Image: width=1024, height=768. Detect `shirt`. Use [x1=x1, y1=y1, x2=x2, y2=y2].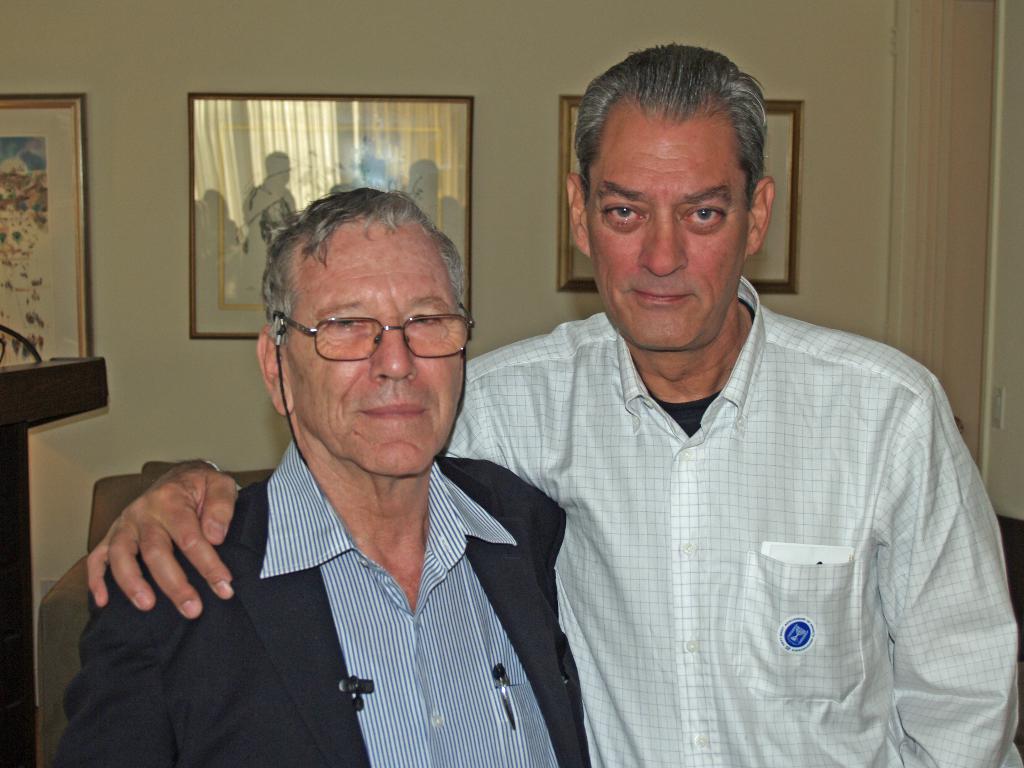
[x1=449, y1=264, x2=979, y2=753].
